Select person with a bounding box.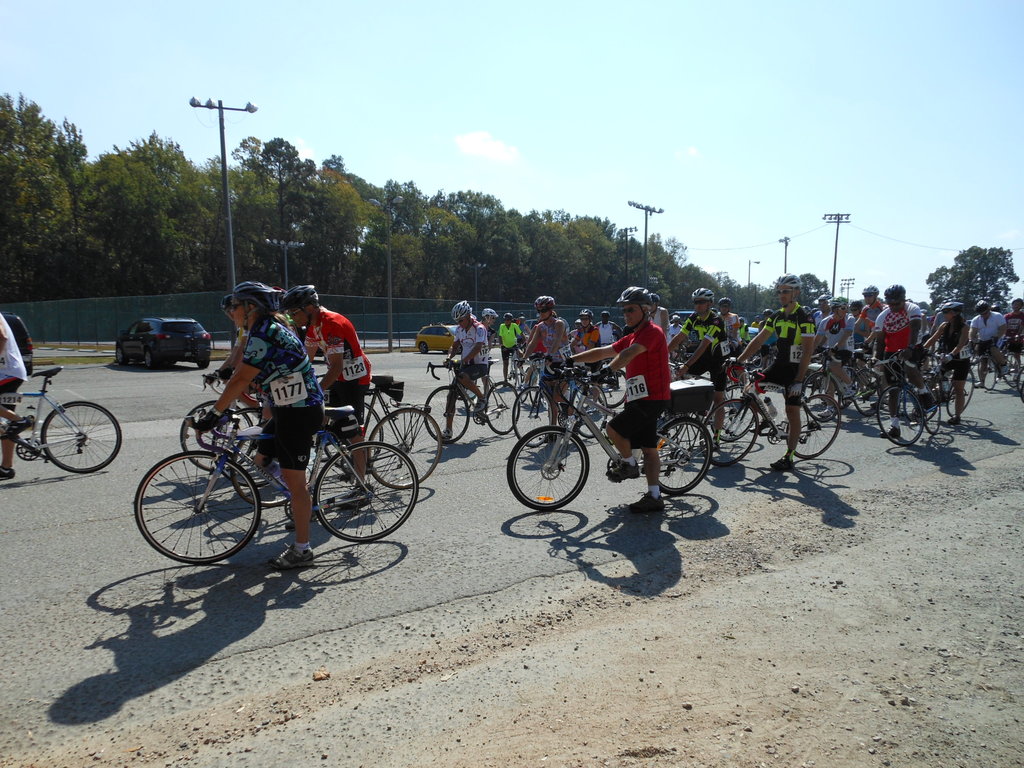
pyautogui.locateOnScreen(566, 284, 671, 514).
